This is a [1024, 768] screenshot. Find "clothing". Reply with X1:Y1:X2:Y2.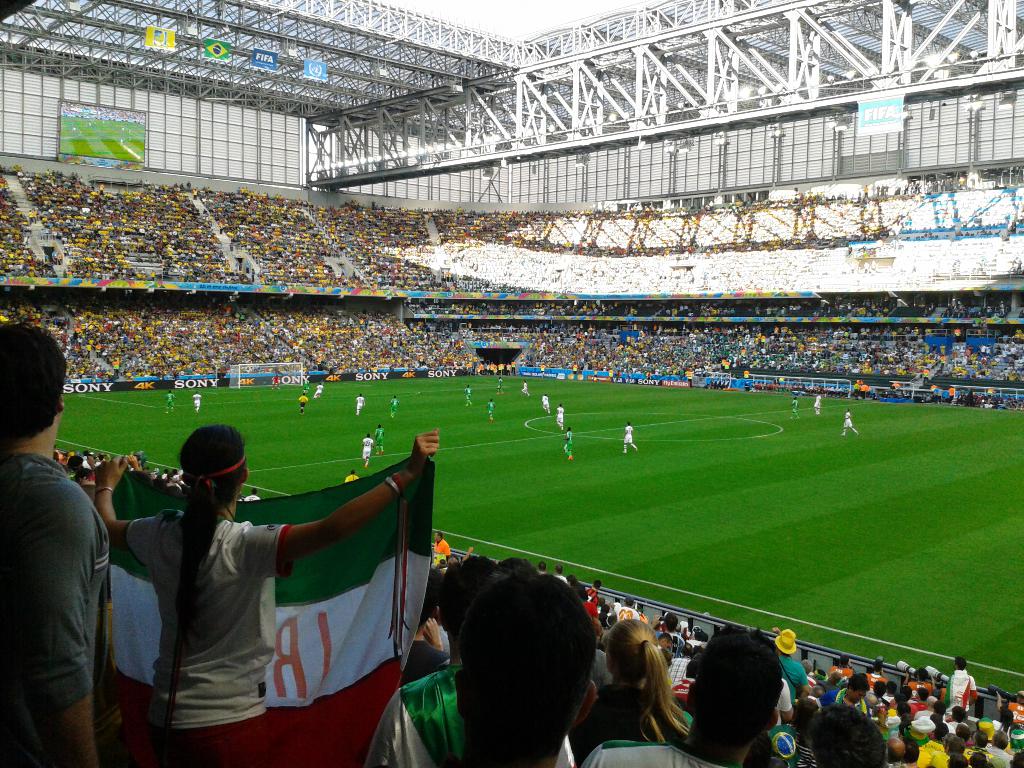
543:397:549:409.
